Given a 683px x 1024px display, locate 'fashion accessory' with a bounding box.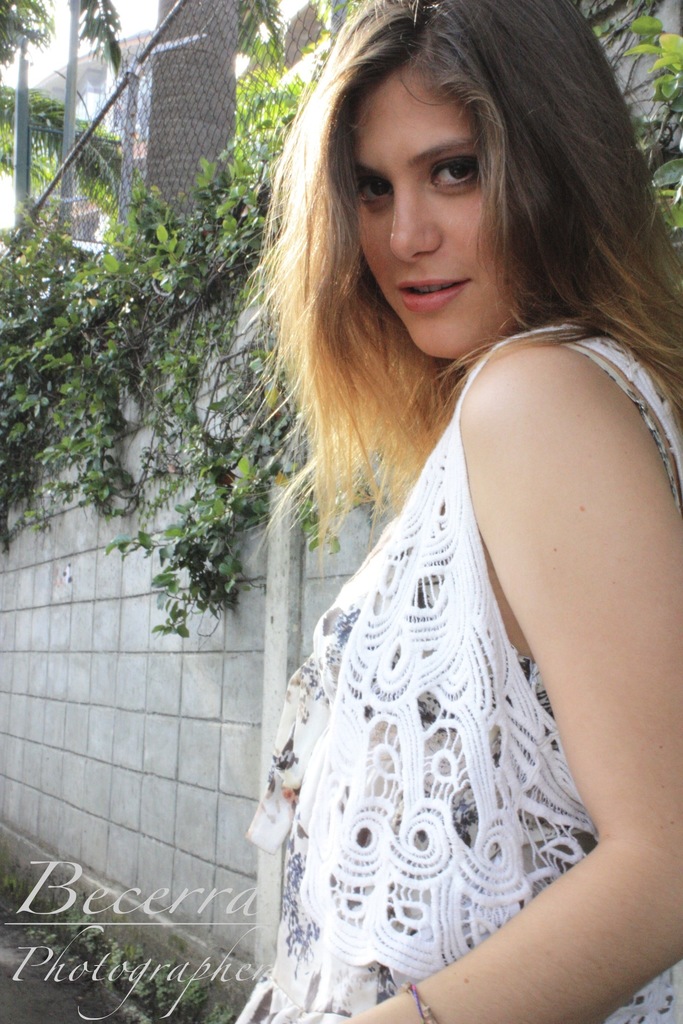
Located: 397, 982, 442, 1023.
